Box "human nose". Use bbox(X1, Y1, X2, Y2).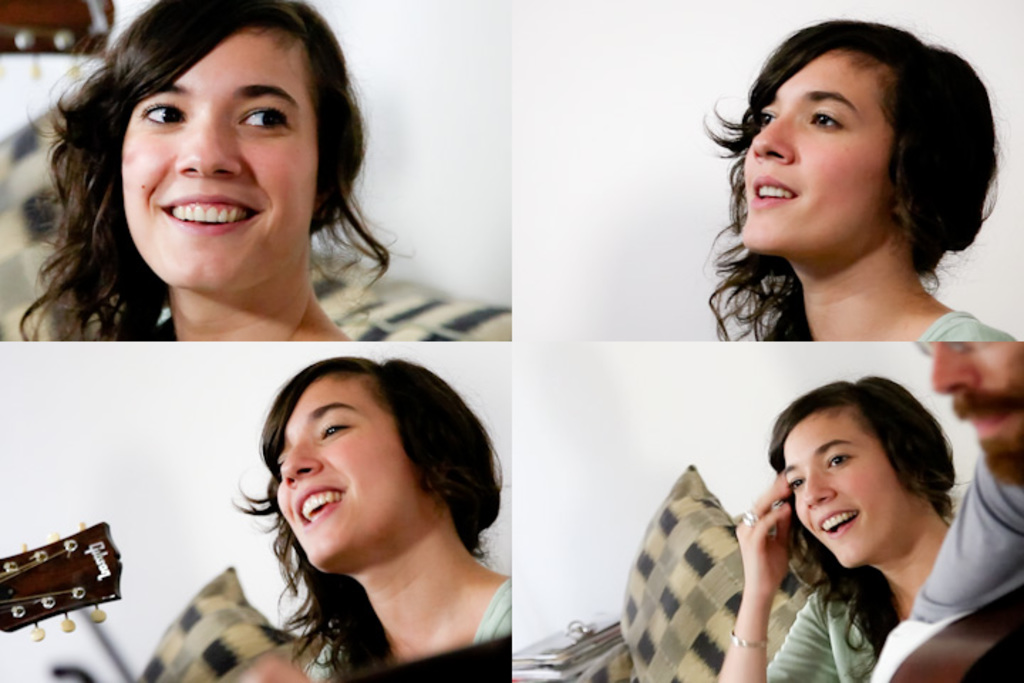
bbox(750, 110, 792, 159).
